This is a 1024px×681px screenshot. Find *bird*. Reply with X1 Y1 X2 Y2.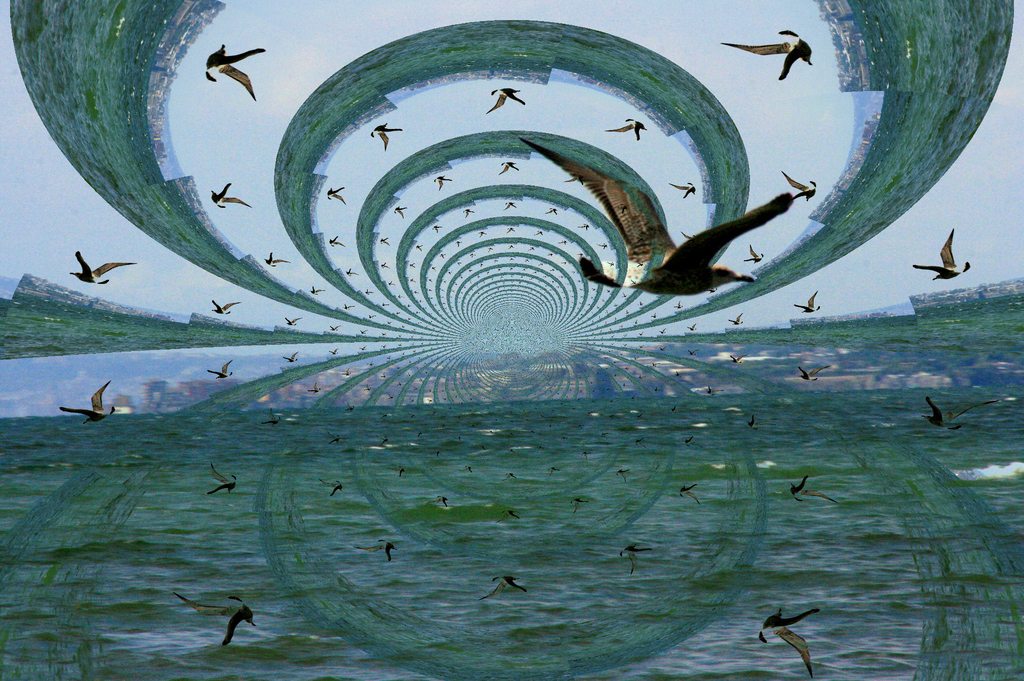
781 171 817 202.
